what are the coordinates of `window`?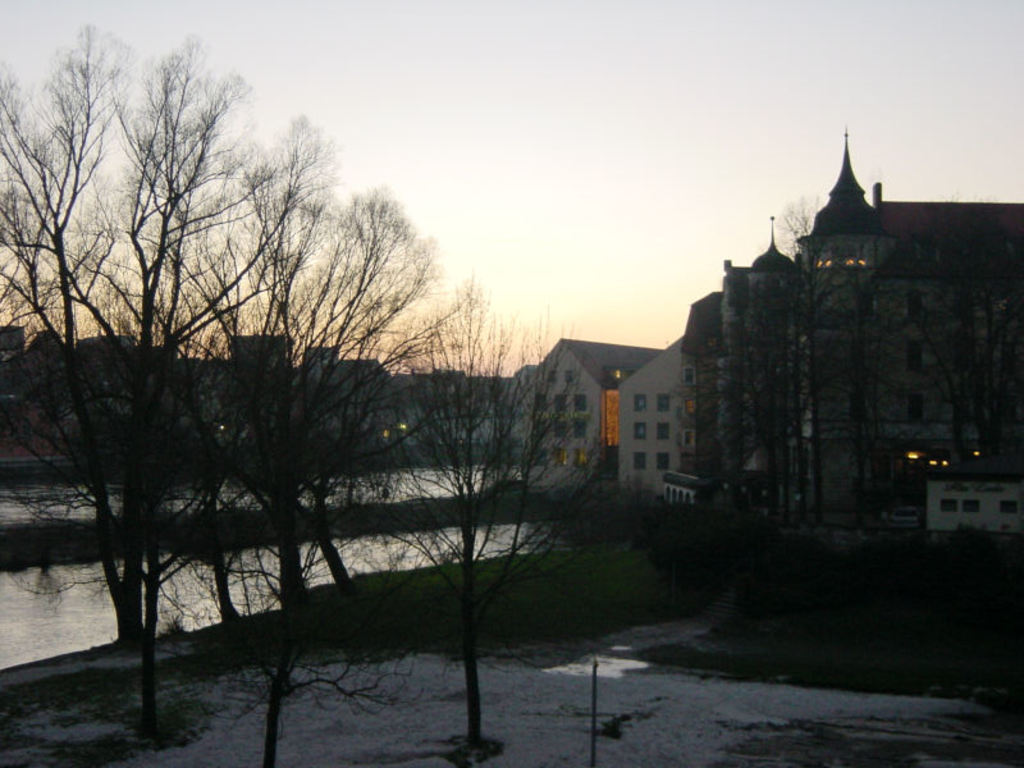
964,502,982,515.
